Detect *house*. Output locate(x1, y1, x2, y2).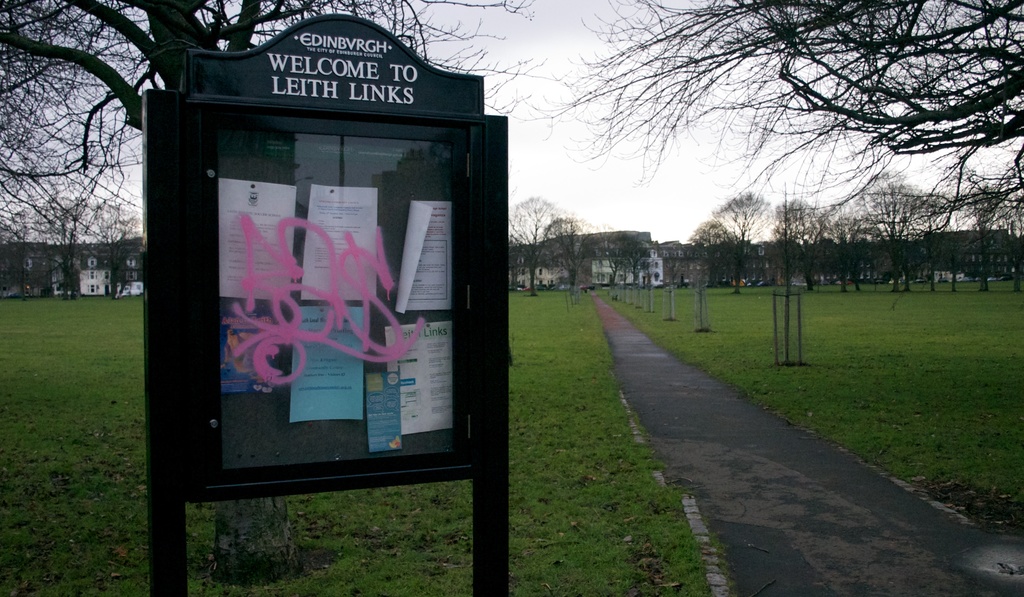
locate(54, 240, 115, 299).
